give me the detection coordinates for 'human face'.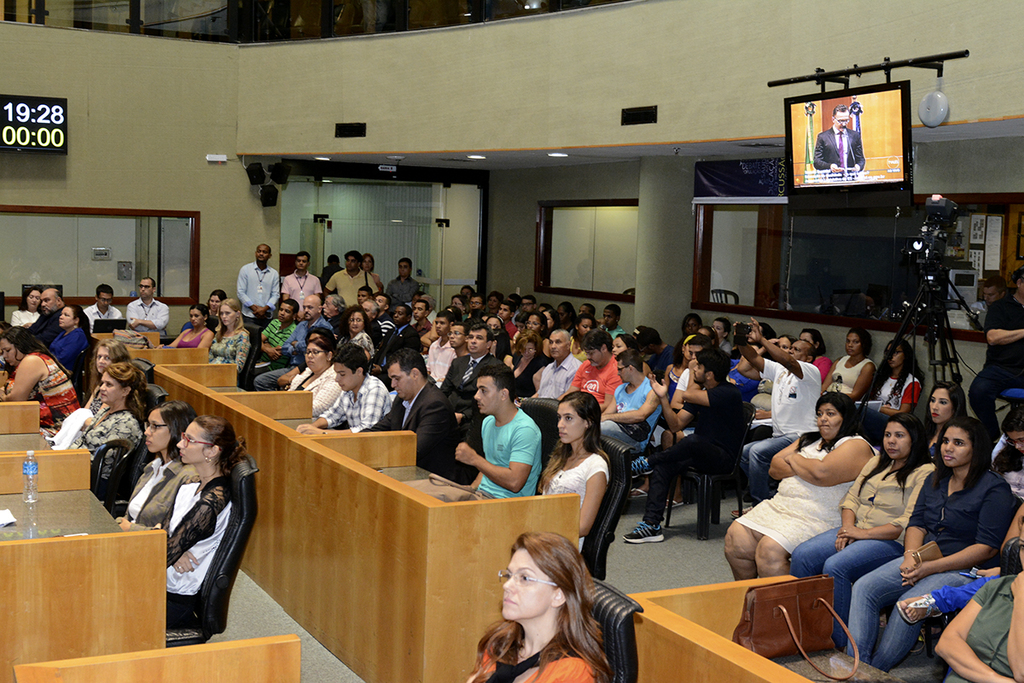
box=[617, 361, 627, 383].
